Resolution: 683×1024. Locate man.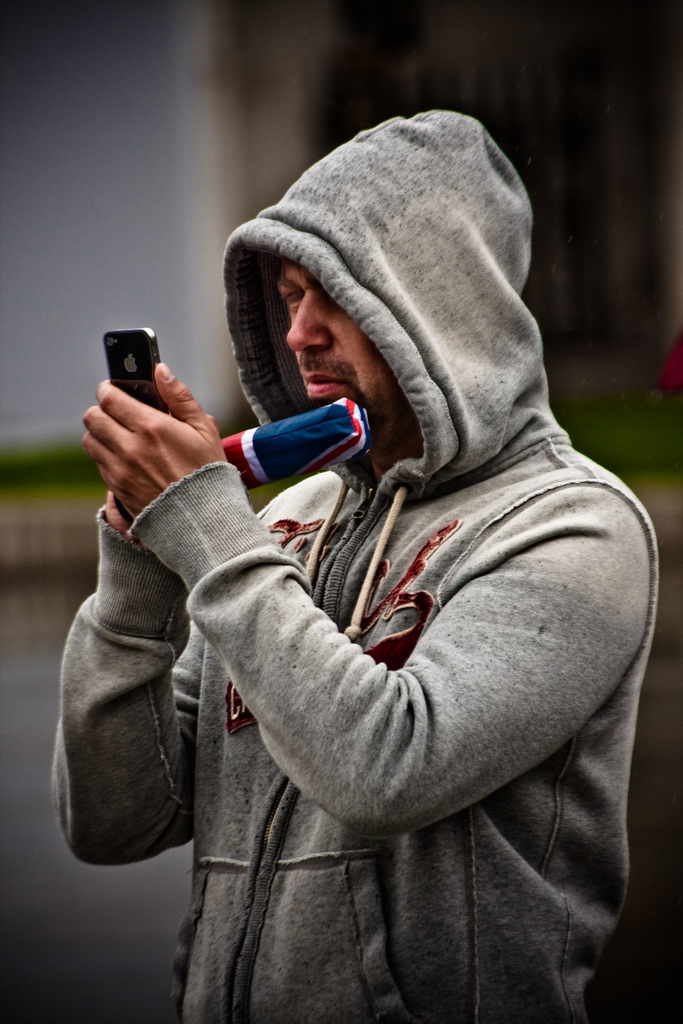
bbox=(100, 46, 682, 1016).
